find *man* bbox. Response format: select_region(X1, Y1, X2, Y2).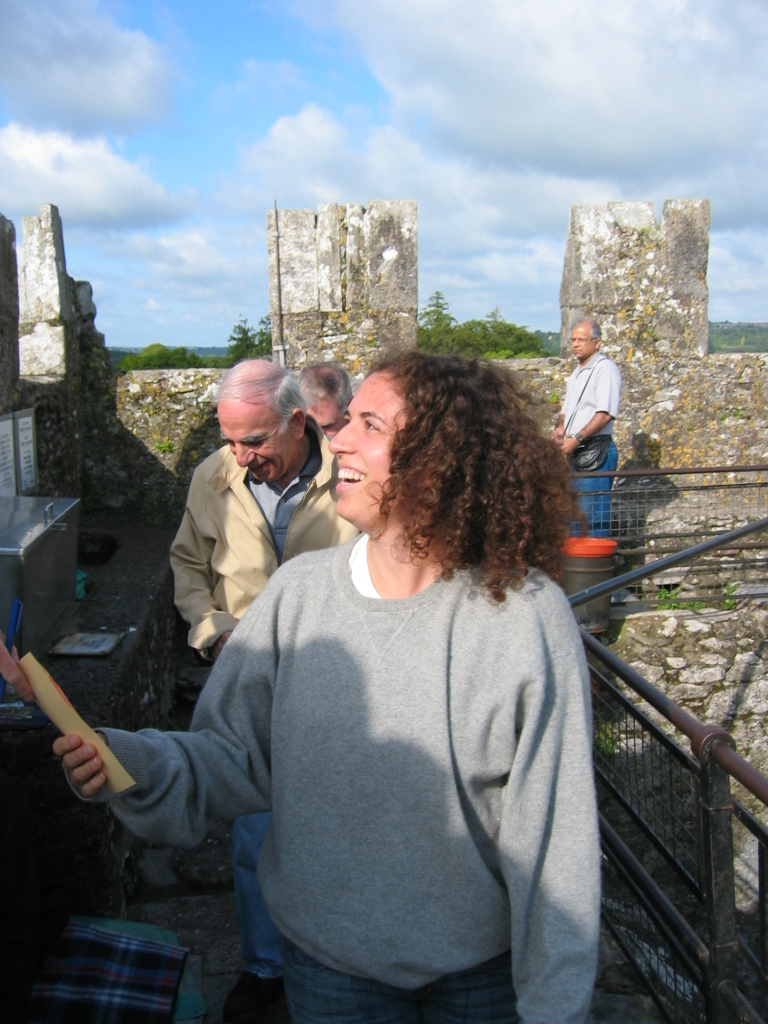
select_region(294, 358, 356, 439).
